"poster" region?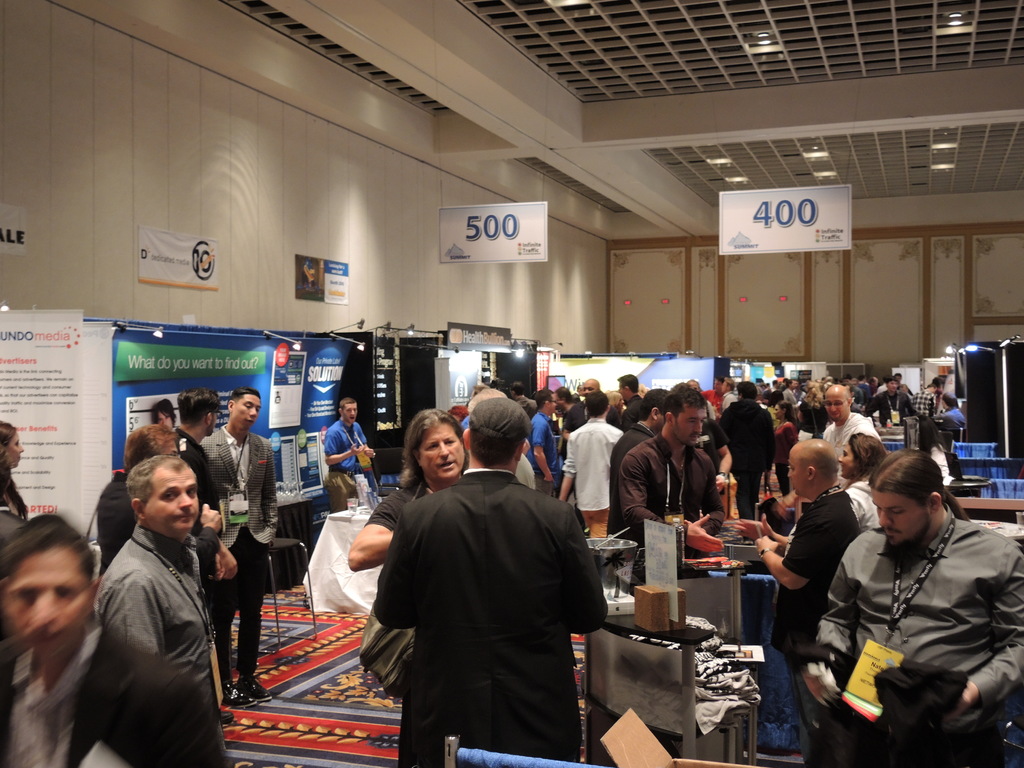
[714,179,854,252]
